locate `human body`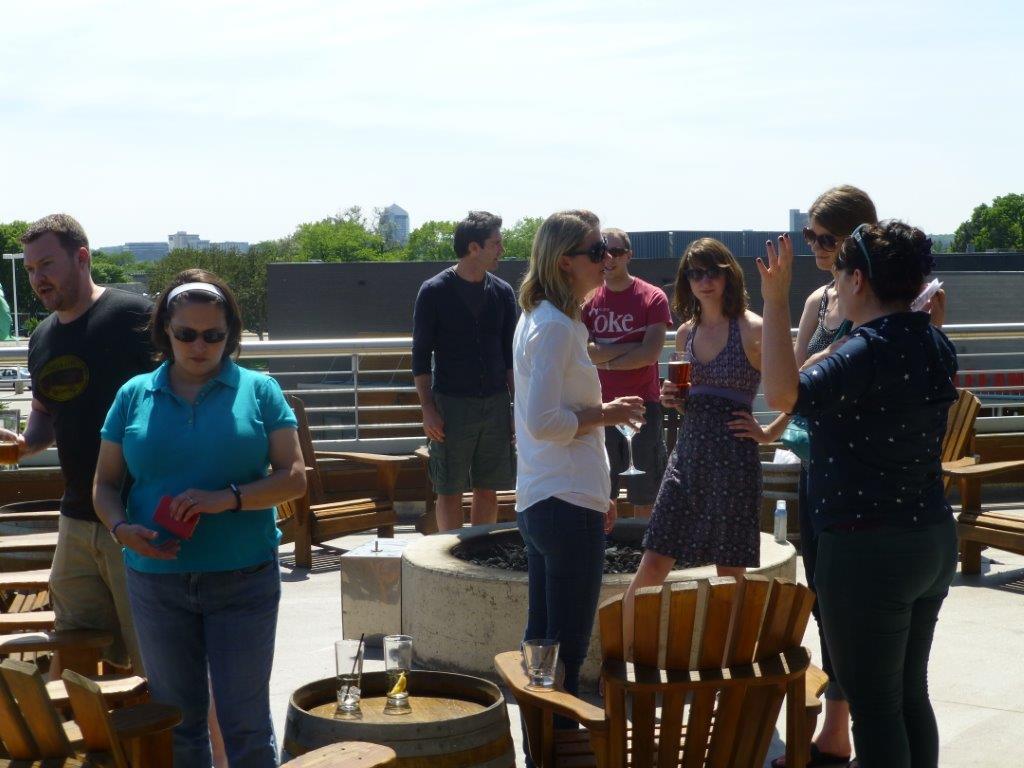
{"x1": 408, "y1": 260, "x2": 517, "y2": 528}
